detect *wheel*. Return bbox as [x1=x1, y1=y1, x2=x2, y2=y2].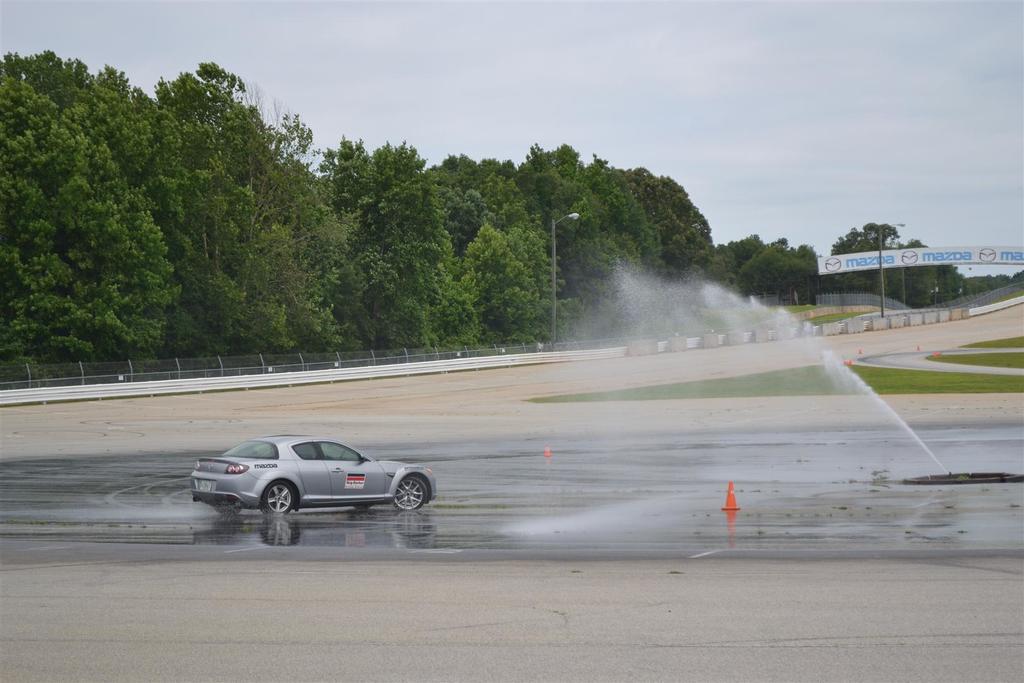
[x1=264, y1=483, x2=298, y2=513].
